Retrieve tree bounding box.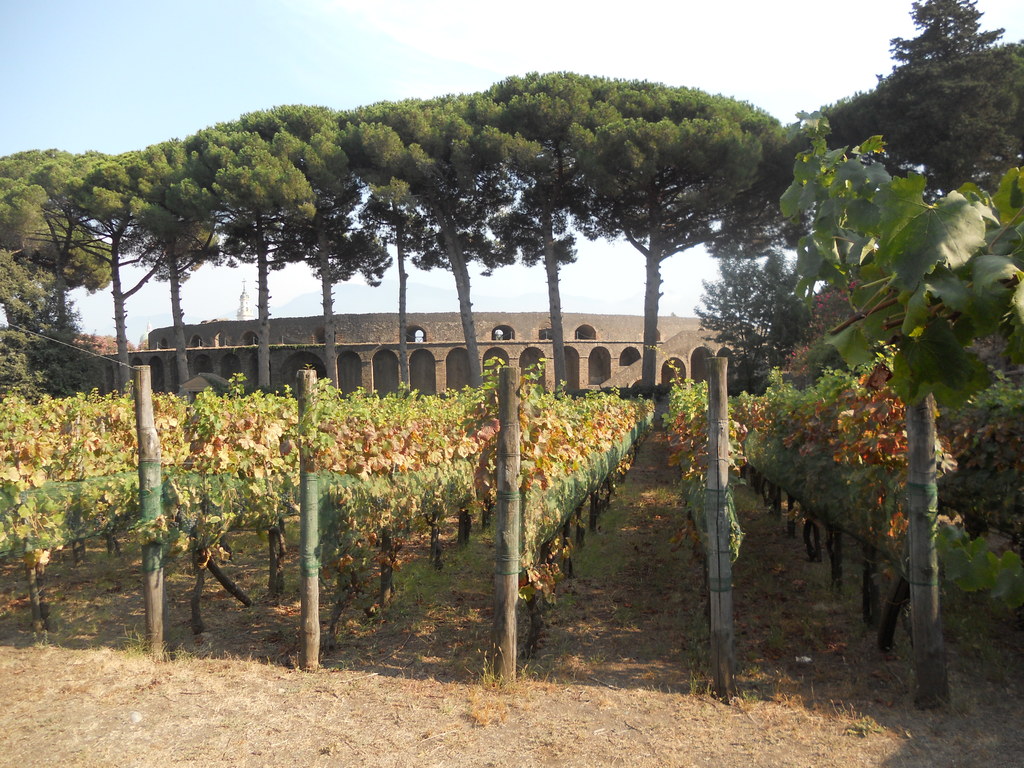
Bounding box: 201,114,287,392.
